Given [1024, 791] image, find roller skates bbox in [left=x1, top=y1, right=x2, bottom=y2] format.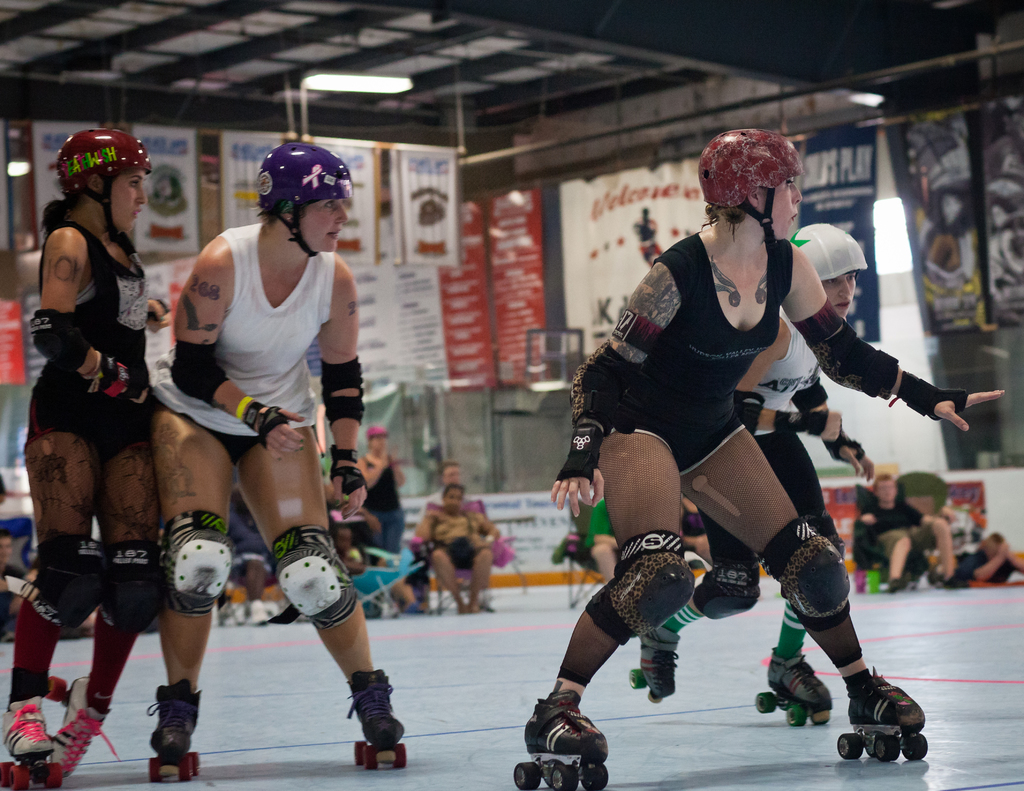
[left=49, top=673, right=125, bottom=779].
